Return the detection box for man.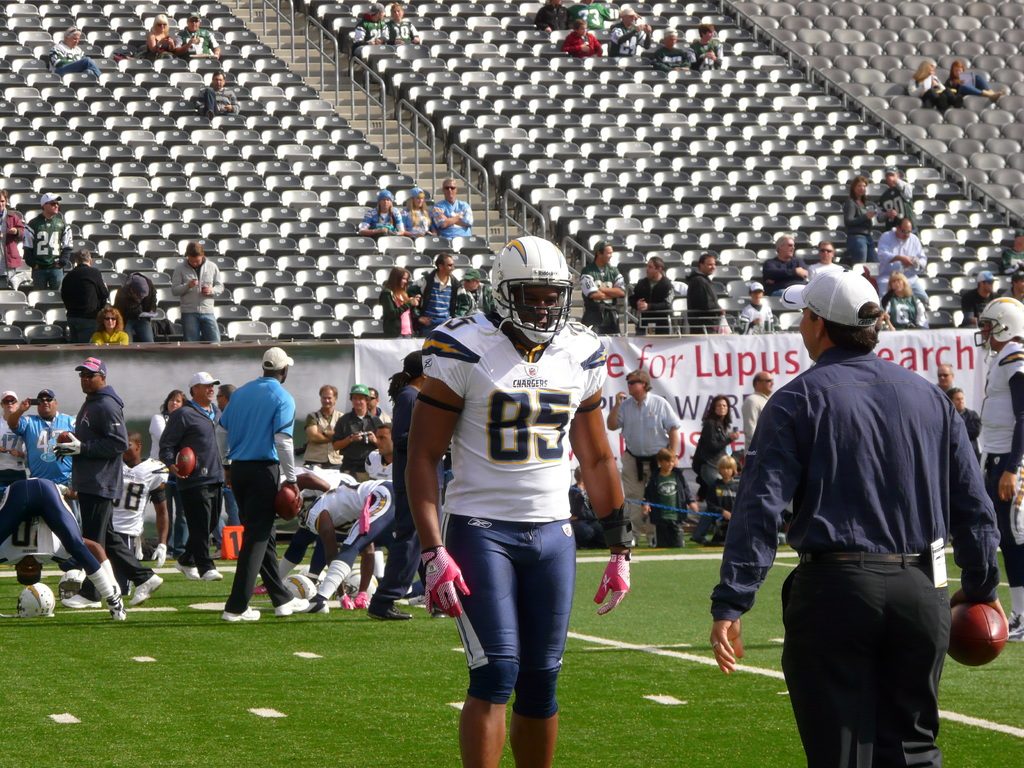
bbox=(653, 29, 692, 71).
